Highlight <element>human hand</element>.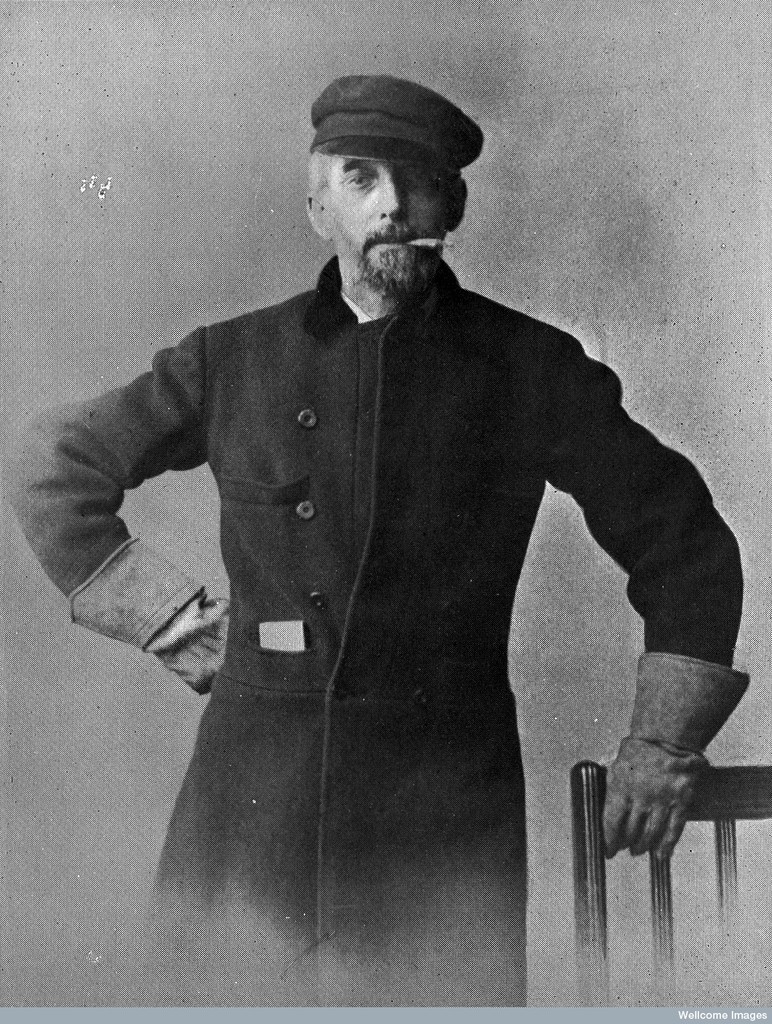
Highlighted region: <box>602,731,709,855</box>.
